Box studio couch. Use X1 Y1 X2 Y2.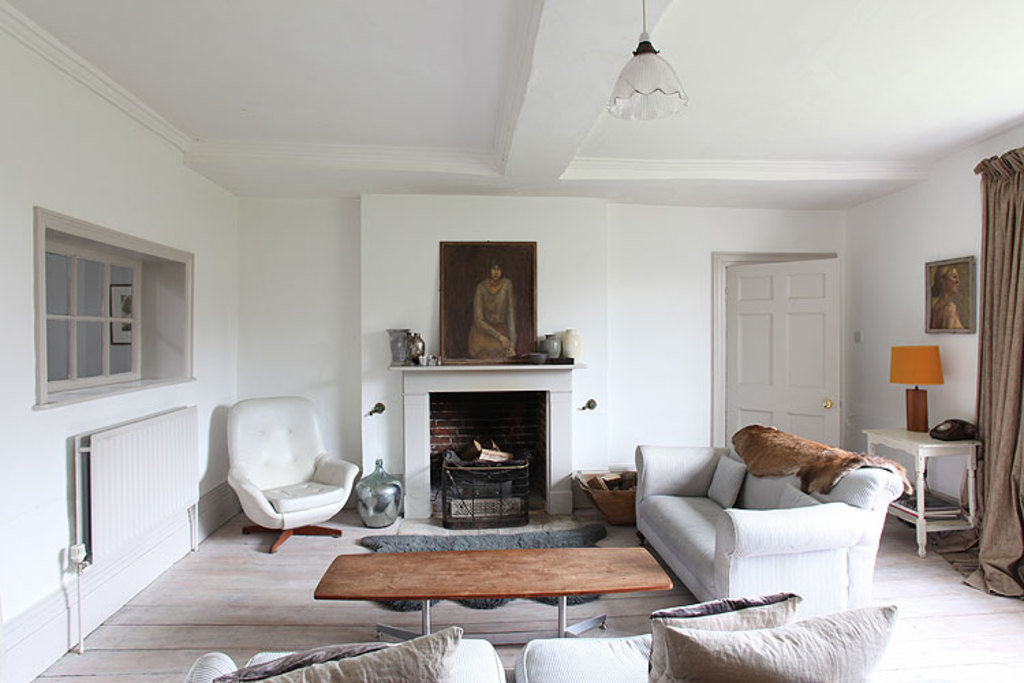
221 398 358 561.
